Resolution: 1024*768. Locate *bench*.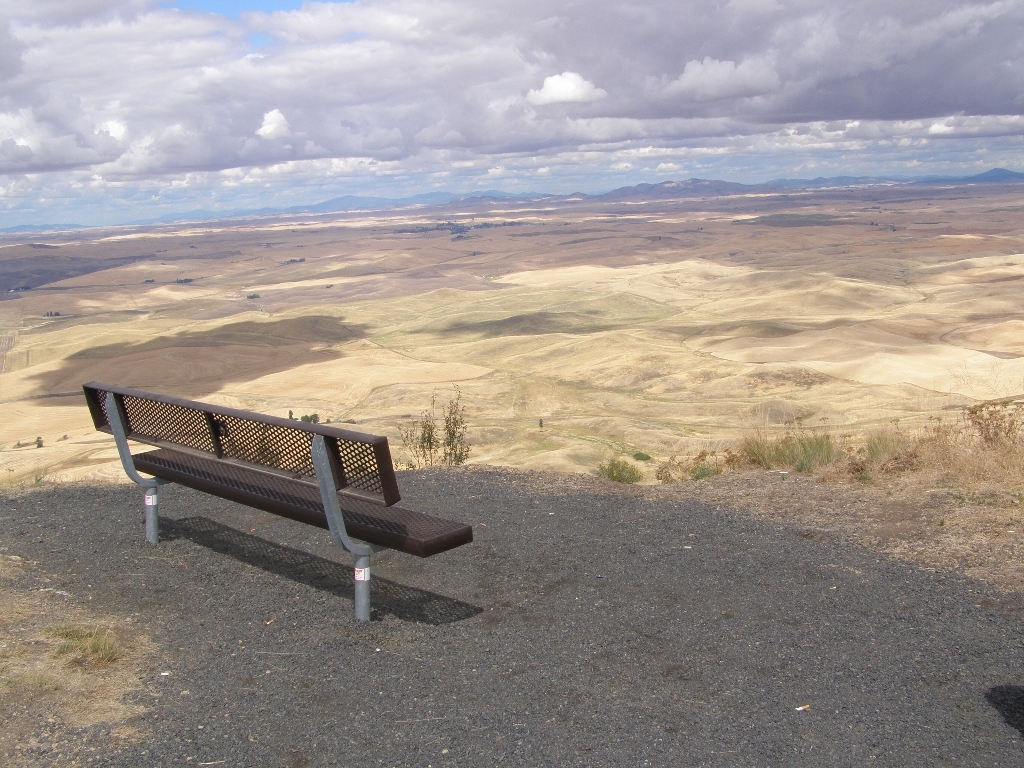
bbox(80, 388, 473, 619).
